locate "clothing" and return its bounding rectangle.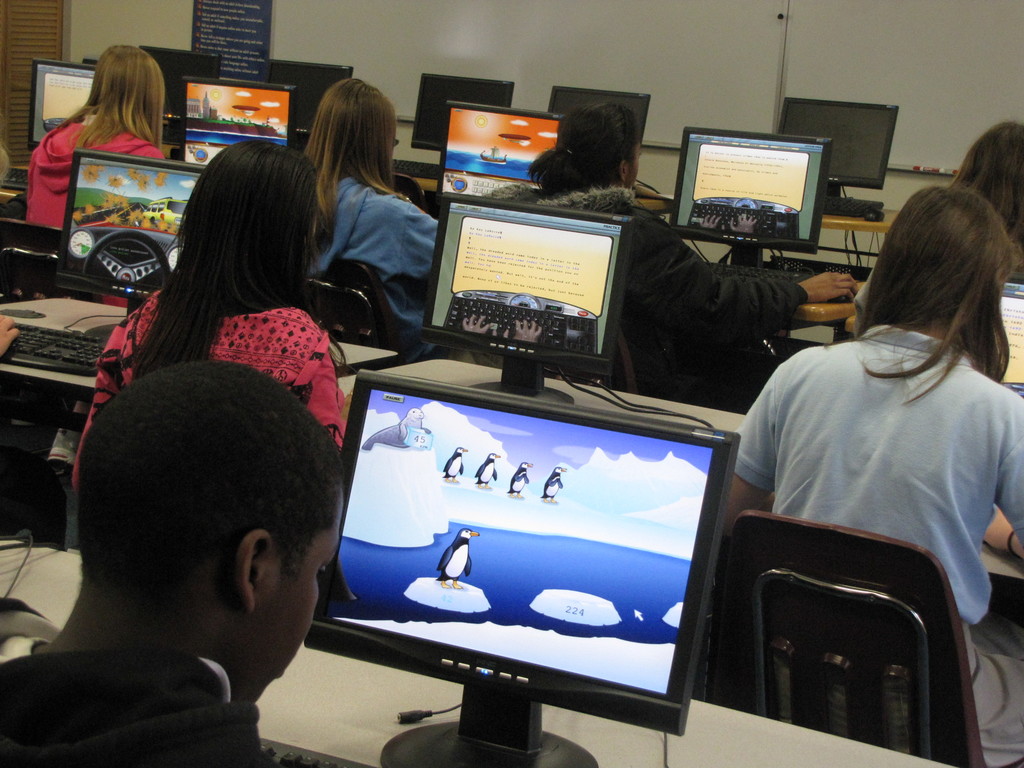
box=[480, 187, 819, 406].
